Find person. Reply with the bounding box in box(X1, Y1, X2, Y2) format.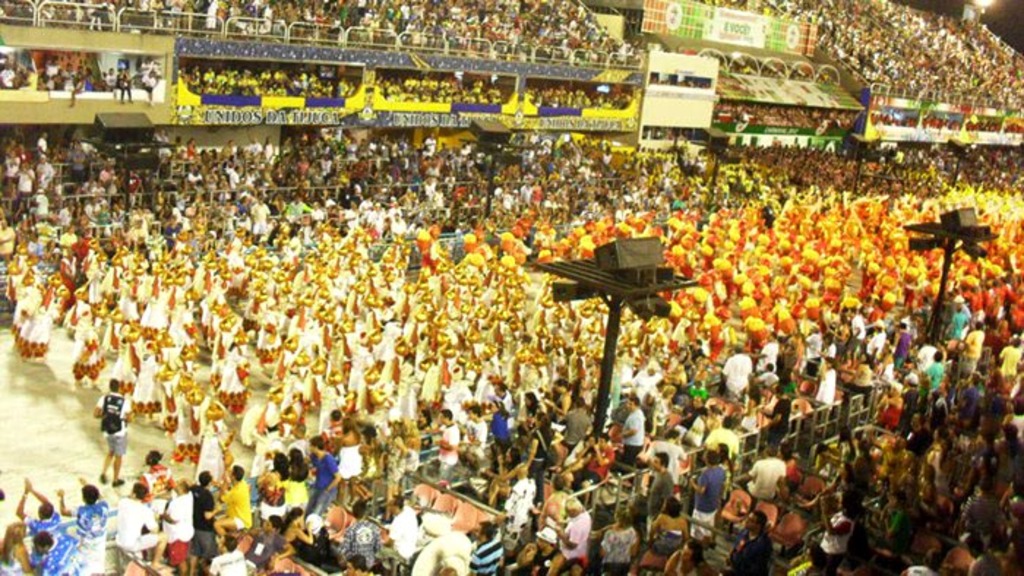
box(793, 468, 829, 506).
